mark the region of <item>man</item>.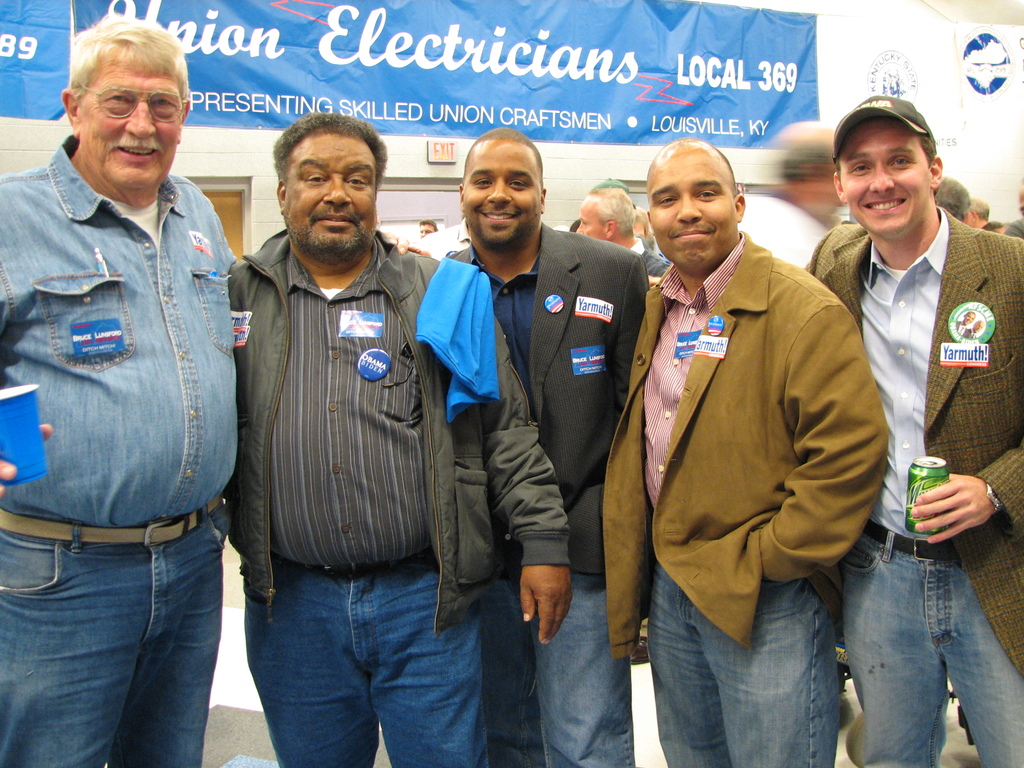
Region: [573,188,668,278].
